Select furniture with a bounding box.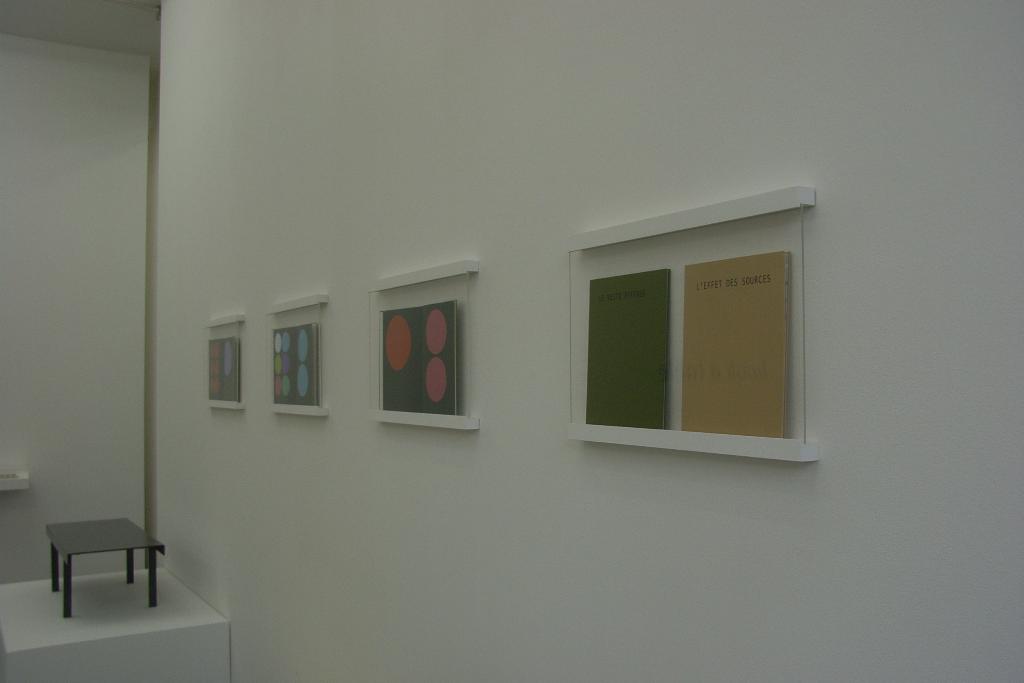
{"x1": 45, "y1": 522, "x2": 168, "y2": 618}.
